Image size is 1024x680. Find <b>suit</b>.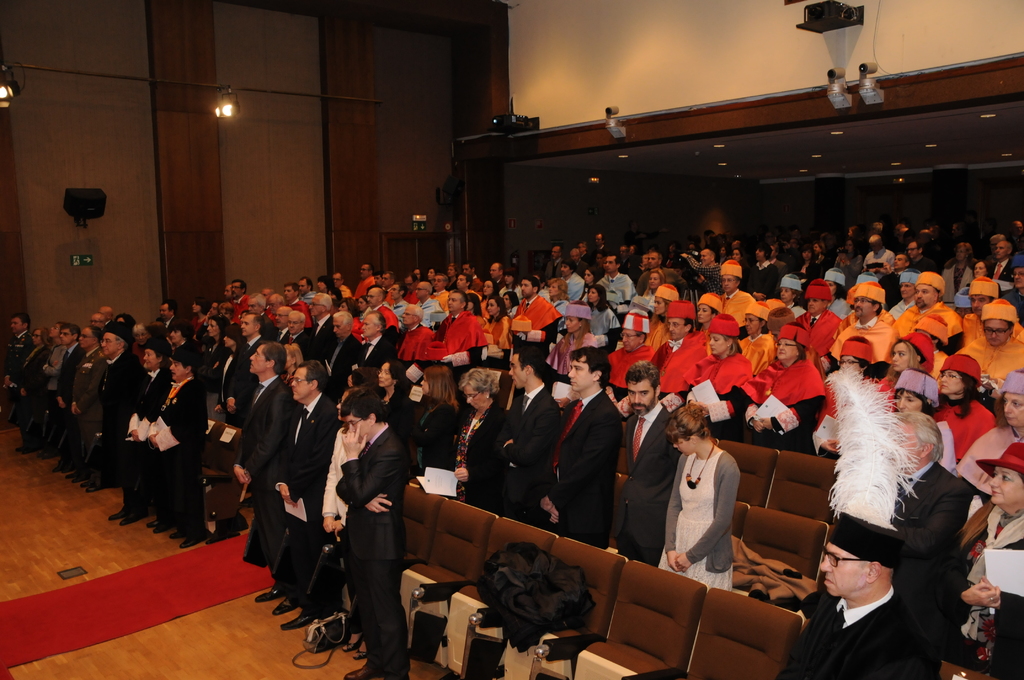
(left=886, top=458, right=977, bottom=649).
